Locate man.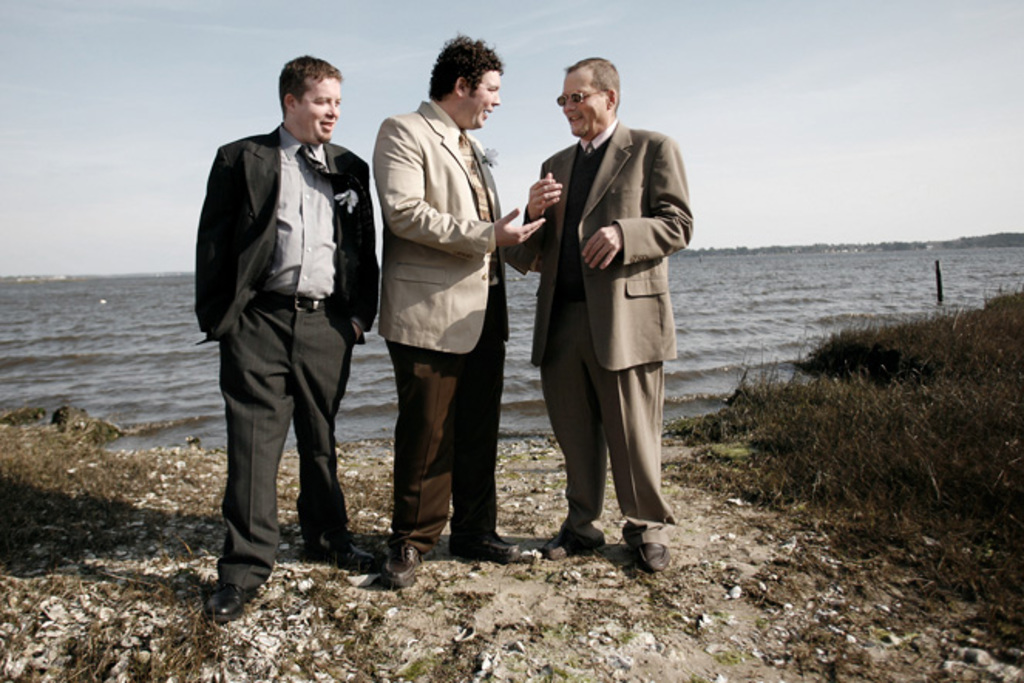
Bounding box: pyautogui.locateOnScreen(499, 45, 703, 578).
